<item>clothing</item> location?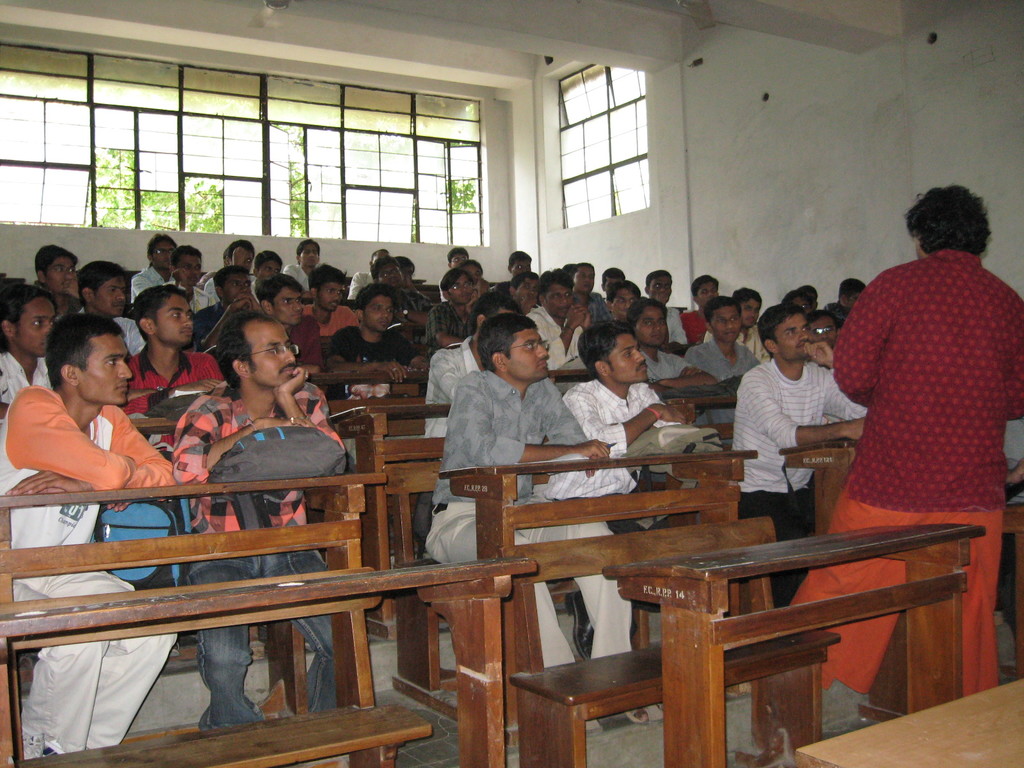
l=742, t=368, r=865, b=609
